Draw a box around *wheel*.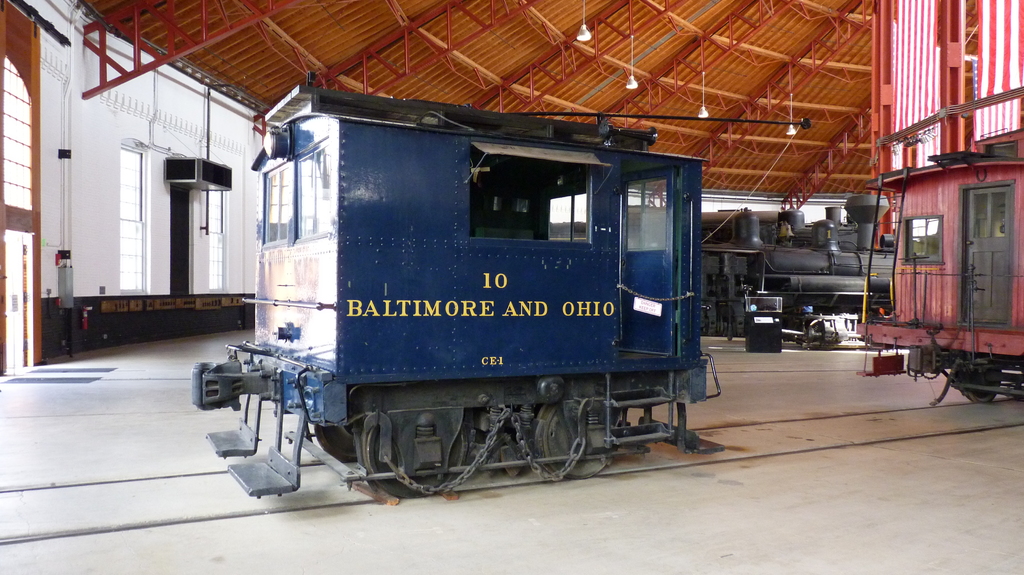
detection(956, 365, 1001, 402).
